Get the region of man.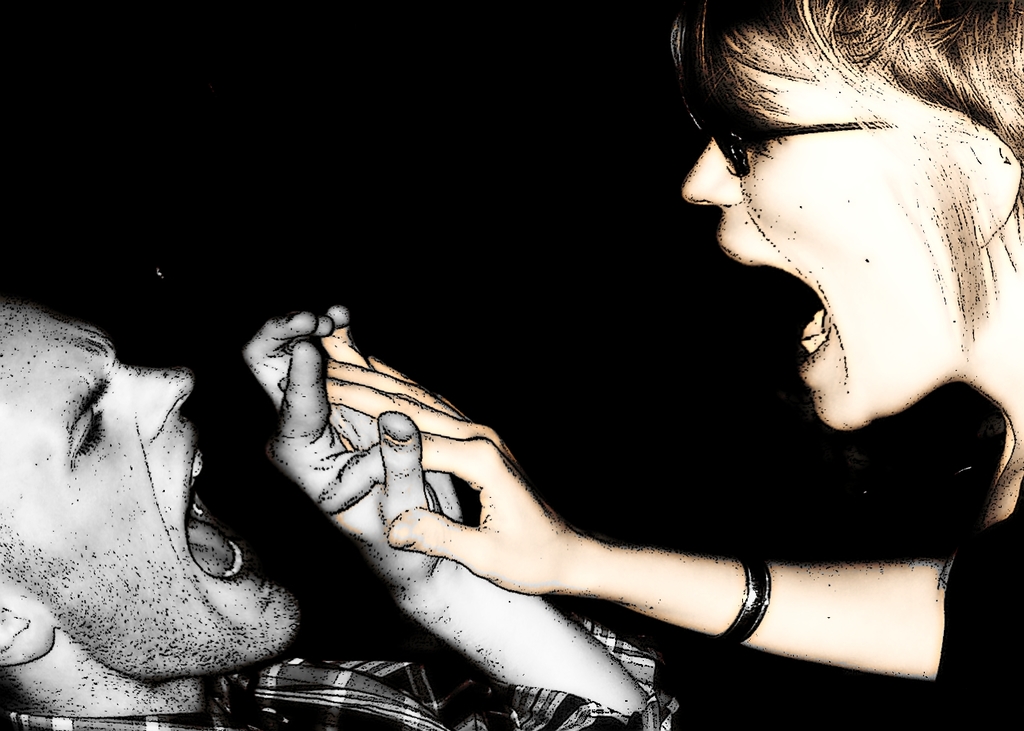
0, 285, 678, 730.
